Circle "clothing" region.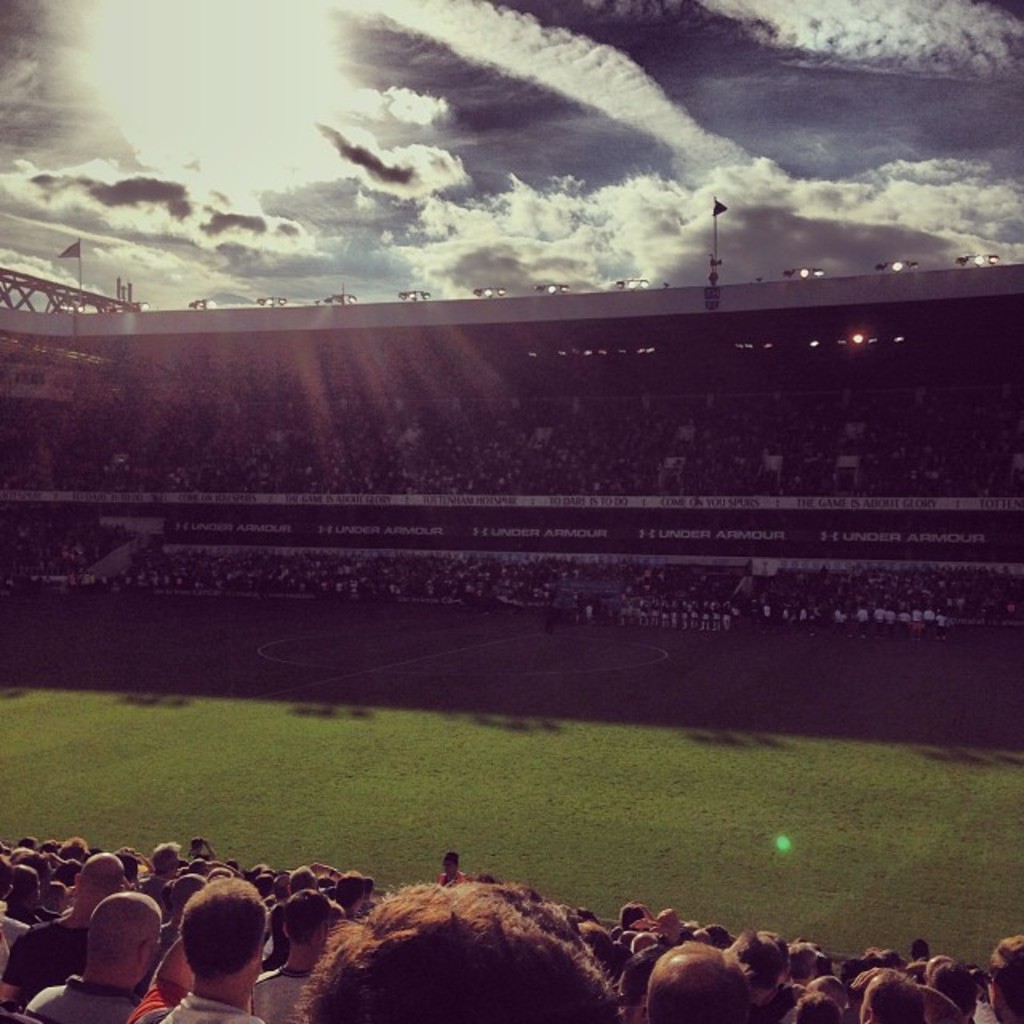
Region: <region>158, 986, 264, 1022</region>.
